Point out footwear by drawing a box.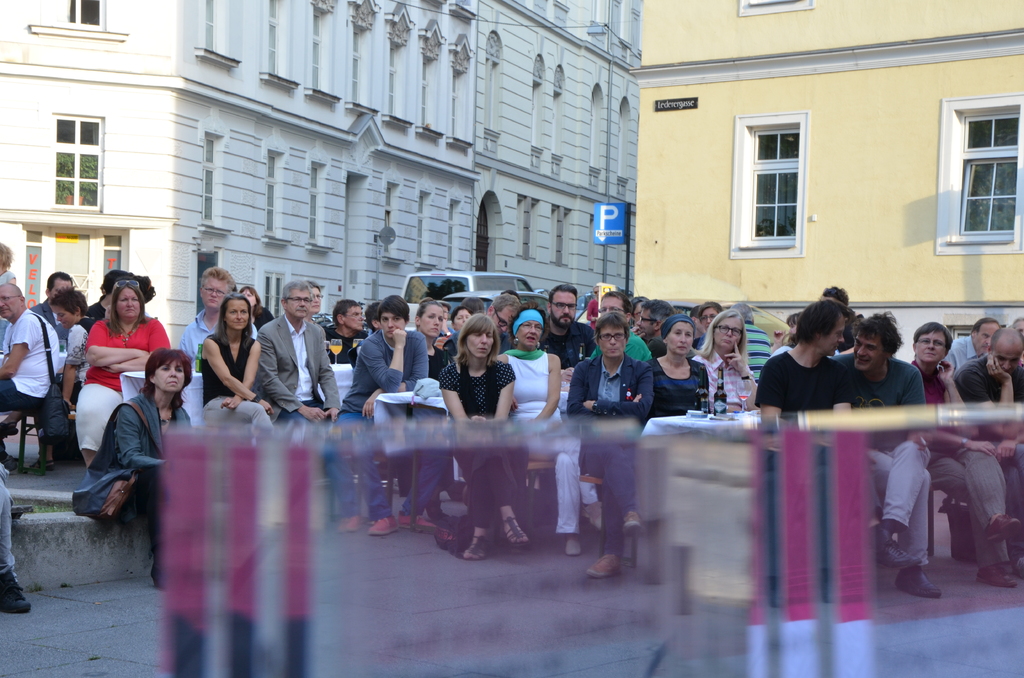
(975,568,1016,586).
